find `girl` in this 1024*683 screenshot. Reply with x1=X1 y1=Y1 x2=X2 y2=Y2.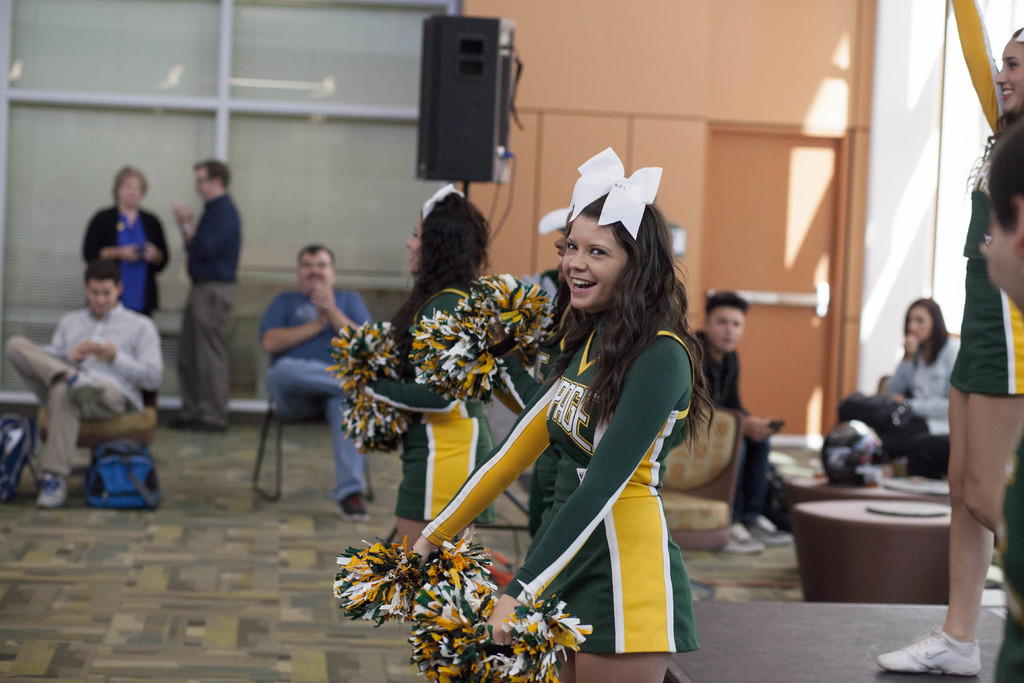
x1=349 y1=183 x2=493 y2=562.
